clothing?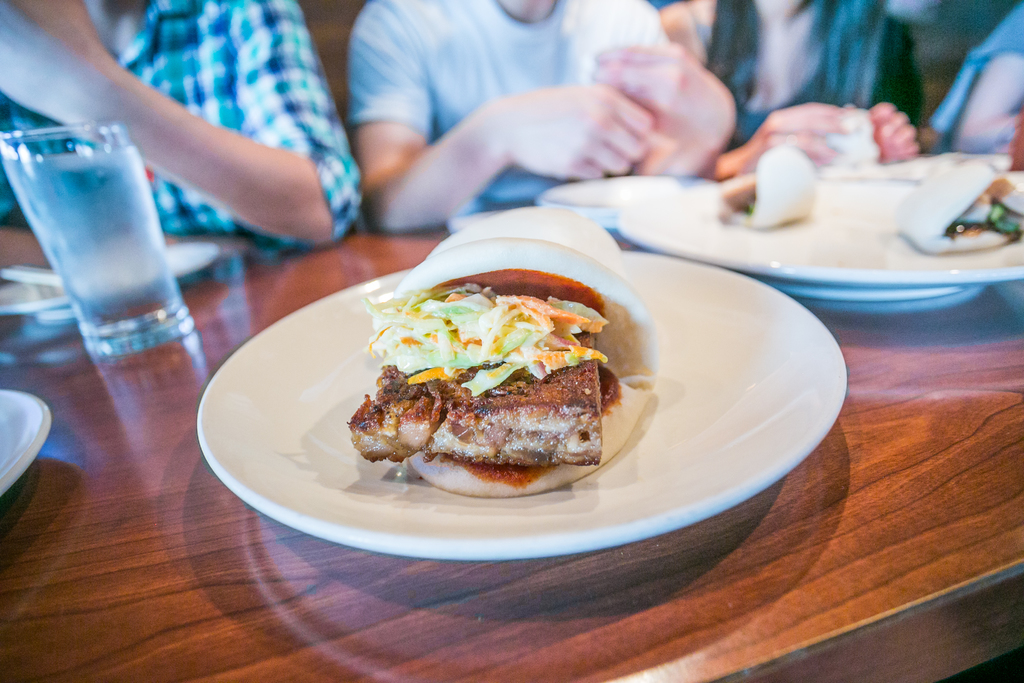
l=348, t=0, r=666, b=202
